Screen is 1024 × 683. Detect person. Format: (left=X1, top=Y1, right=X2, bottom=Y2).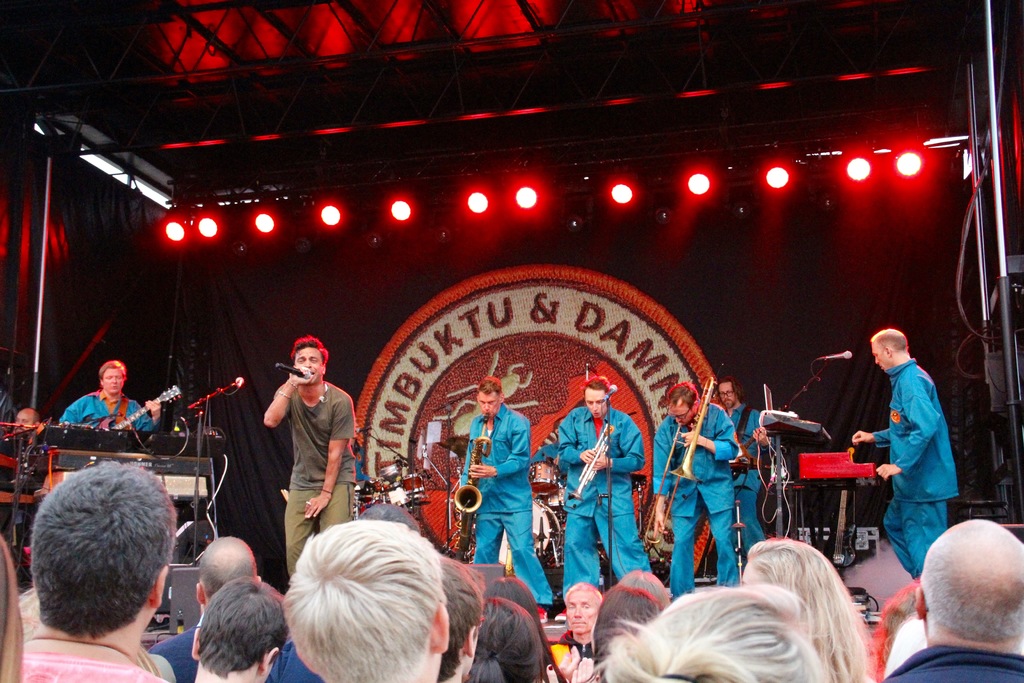
(left=266, top=331, right=360, bottom=580).
